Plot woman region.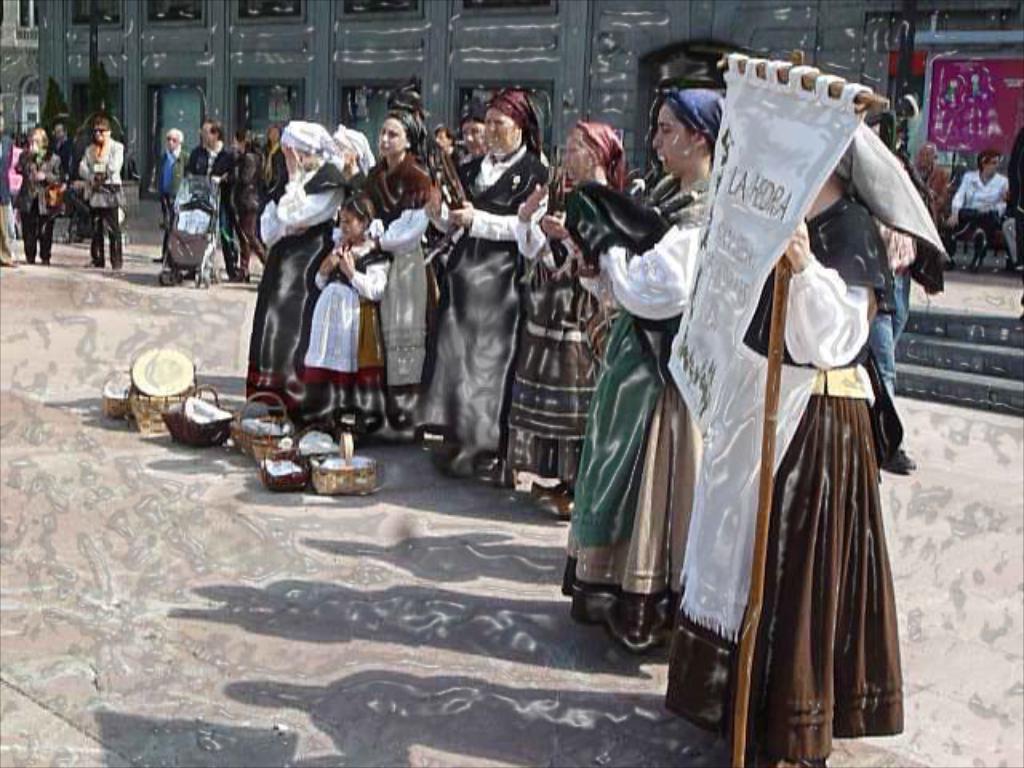
Plotted at box=[354, 106, 437, 437].
